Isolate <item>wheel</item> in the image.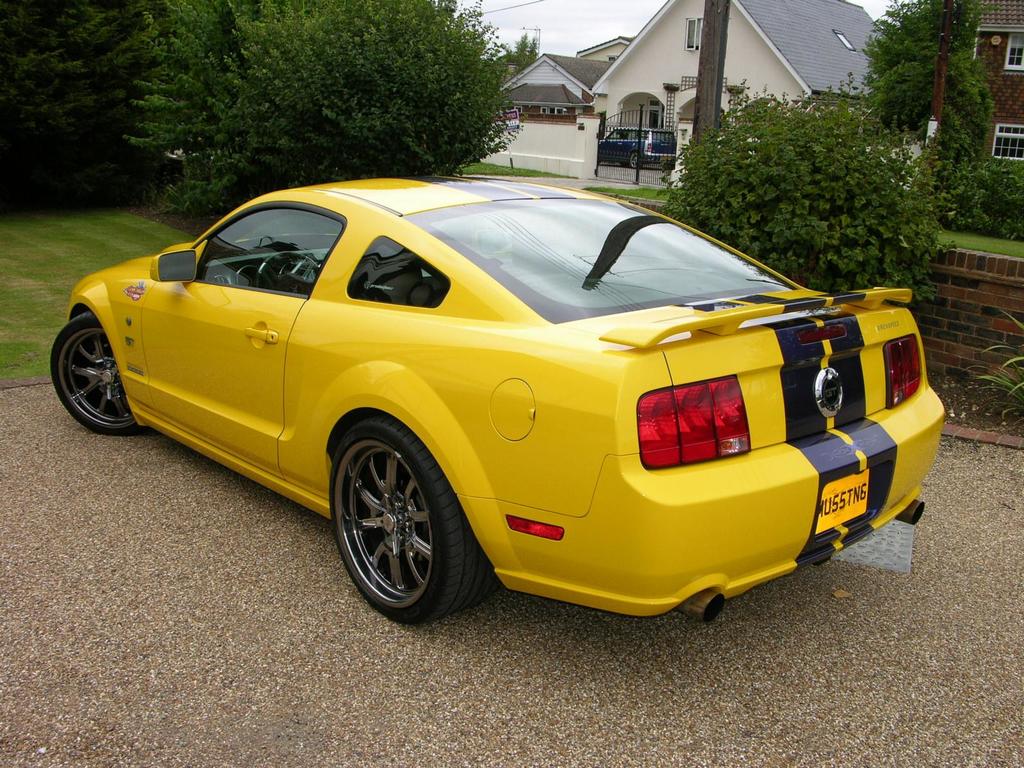
Isolated region: 330/431/460/616.
